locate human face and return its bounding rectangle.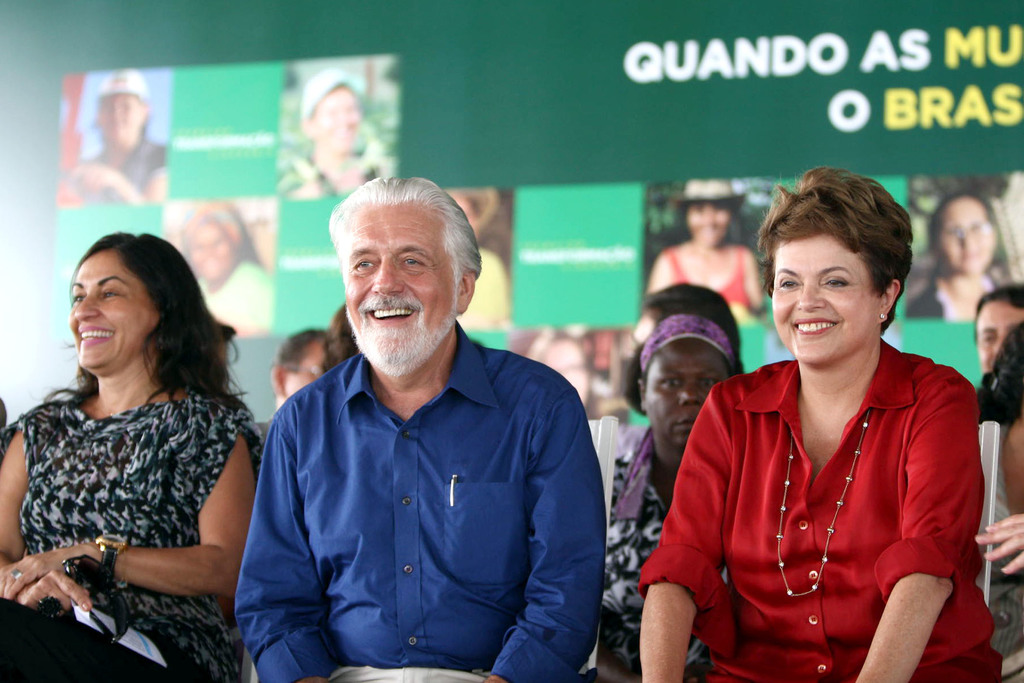
x1=187 y1=217 x2=234 y2=277.
